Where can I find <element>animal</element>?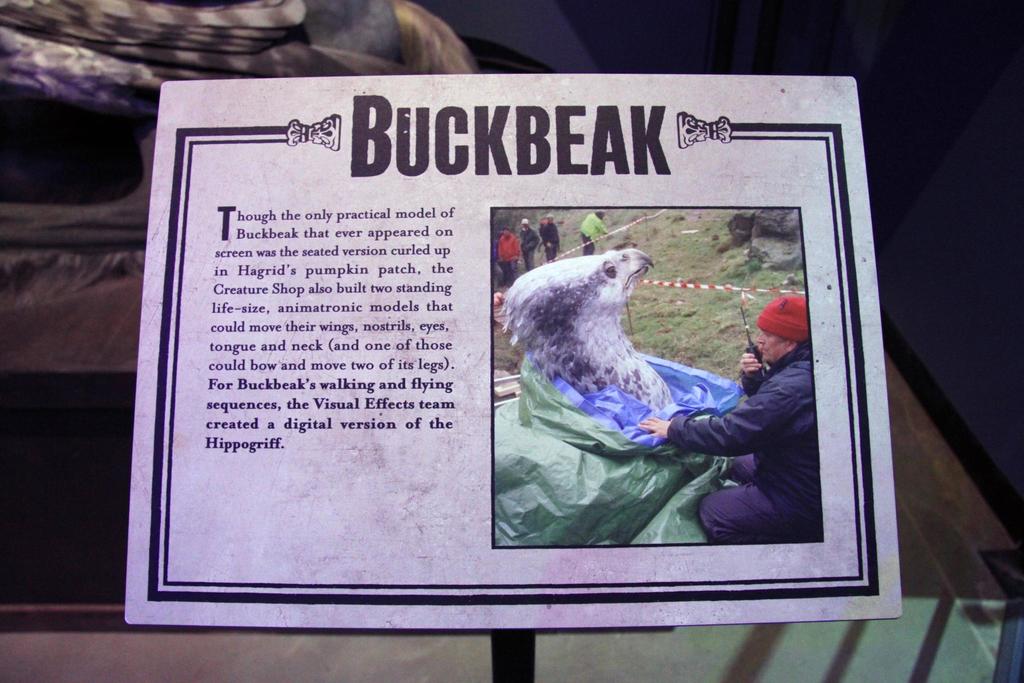
You can find it at detection(499, 245, 676, 416).
